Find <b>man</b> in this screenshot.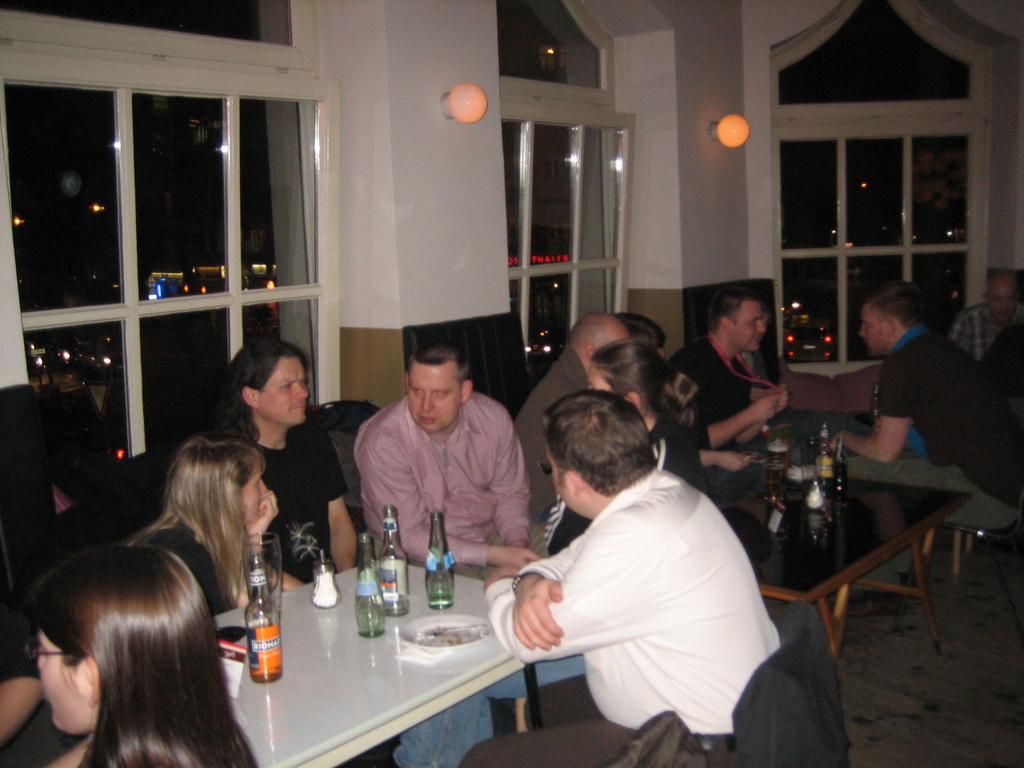
The bounding box for <b>man</b> is (833, 273, 1020, 600).
